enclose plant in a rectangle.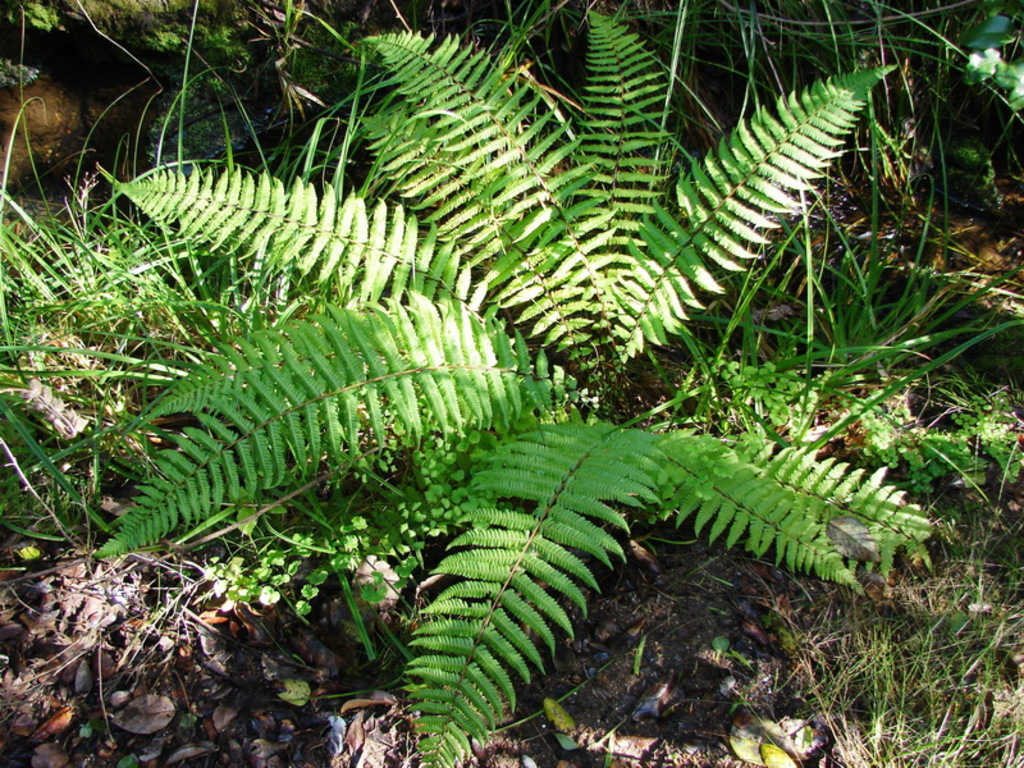
Rect(485, 9, 1023, 480).
